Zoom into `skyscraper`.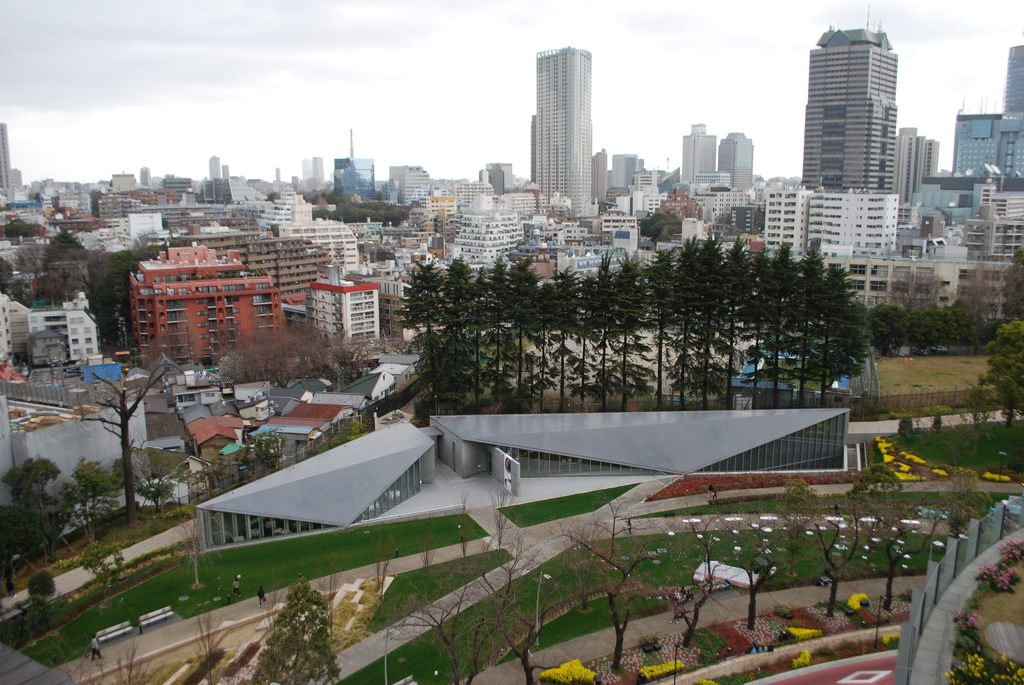
Zoom target: 614 152 640 189.
